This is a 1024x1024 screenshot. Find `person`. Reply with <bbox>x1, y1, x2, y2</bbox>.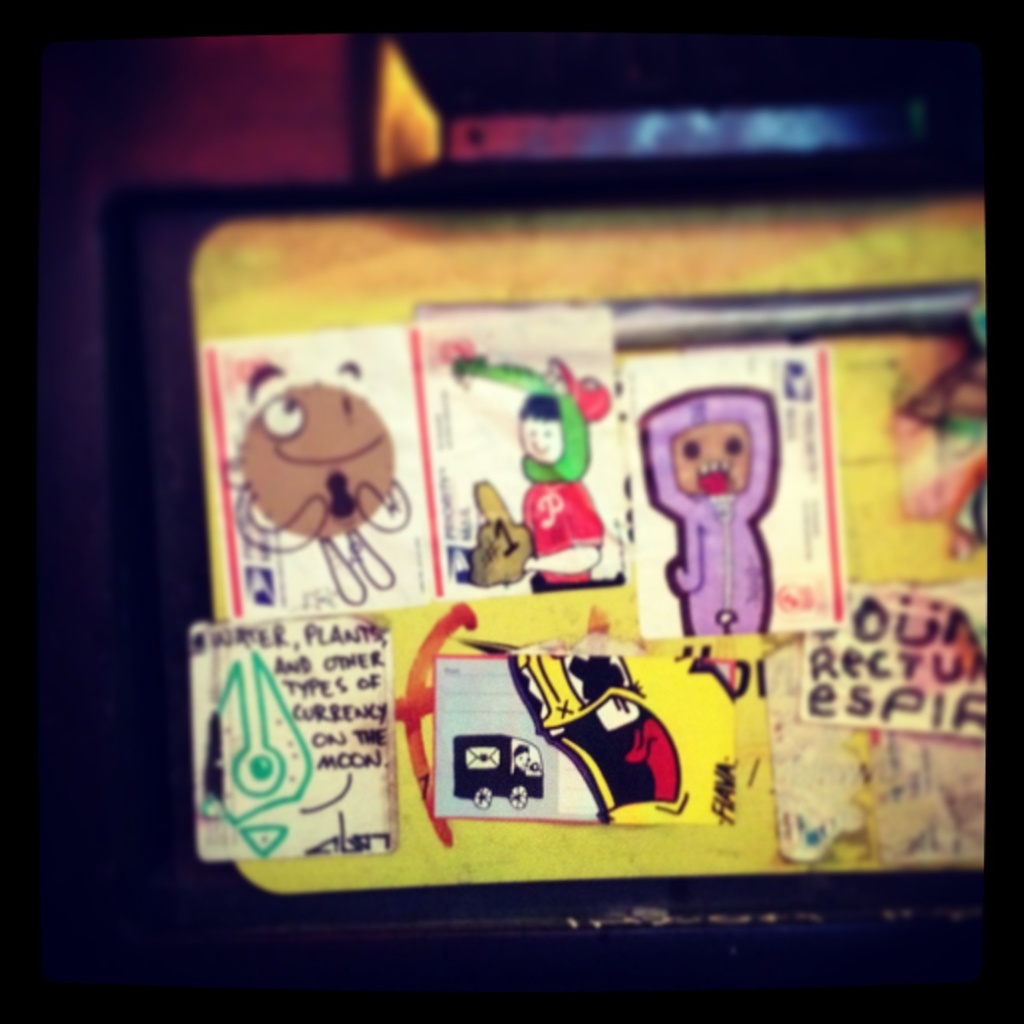
<bbox>641, 391, 785, 644</bbox>.
